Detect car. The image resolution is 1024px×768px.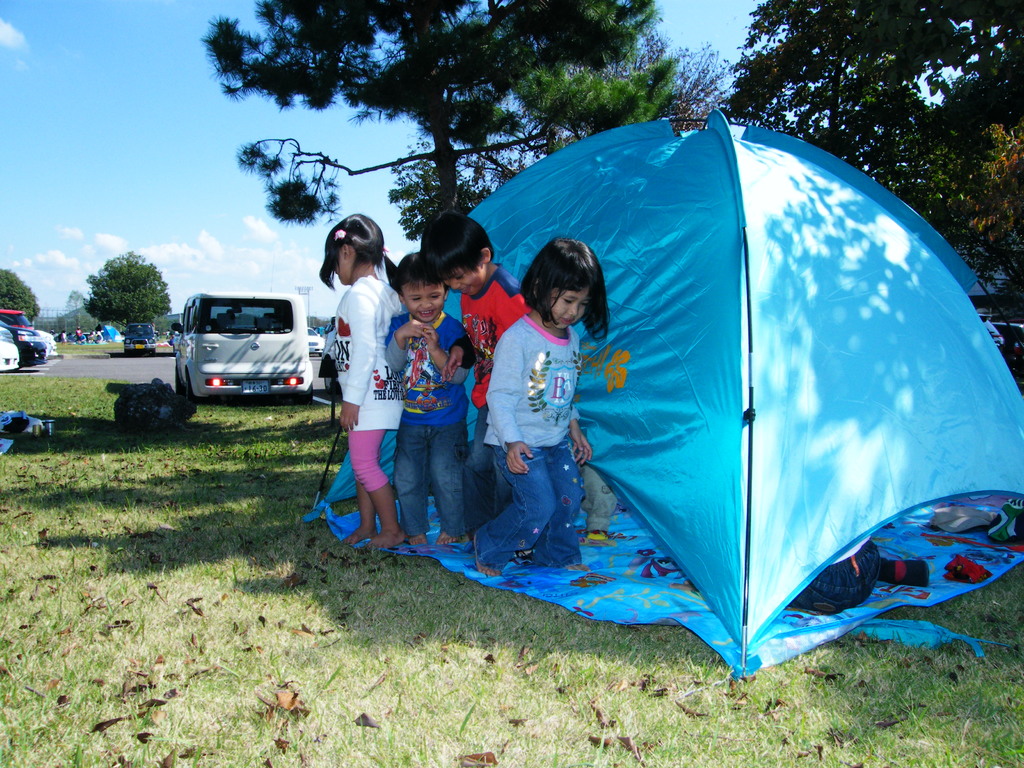
x1=166 y1=285 x2=309 y2=420.
